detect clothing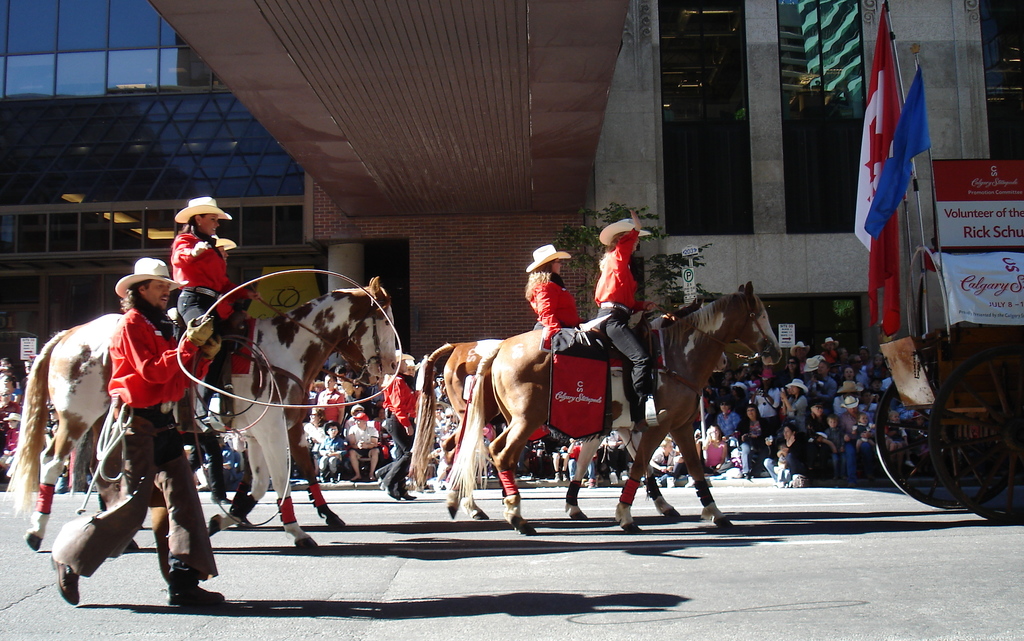
left=383, top=406, right=411, bottom=500
